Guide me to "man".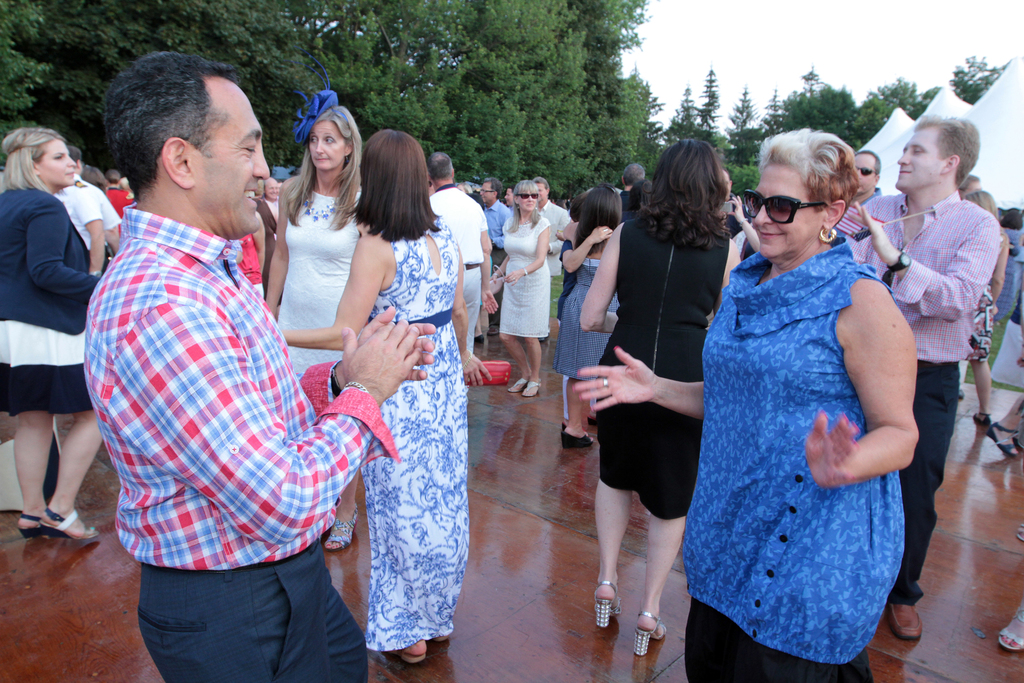
Guidance: bbox=[428, 147, 501, 355].
